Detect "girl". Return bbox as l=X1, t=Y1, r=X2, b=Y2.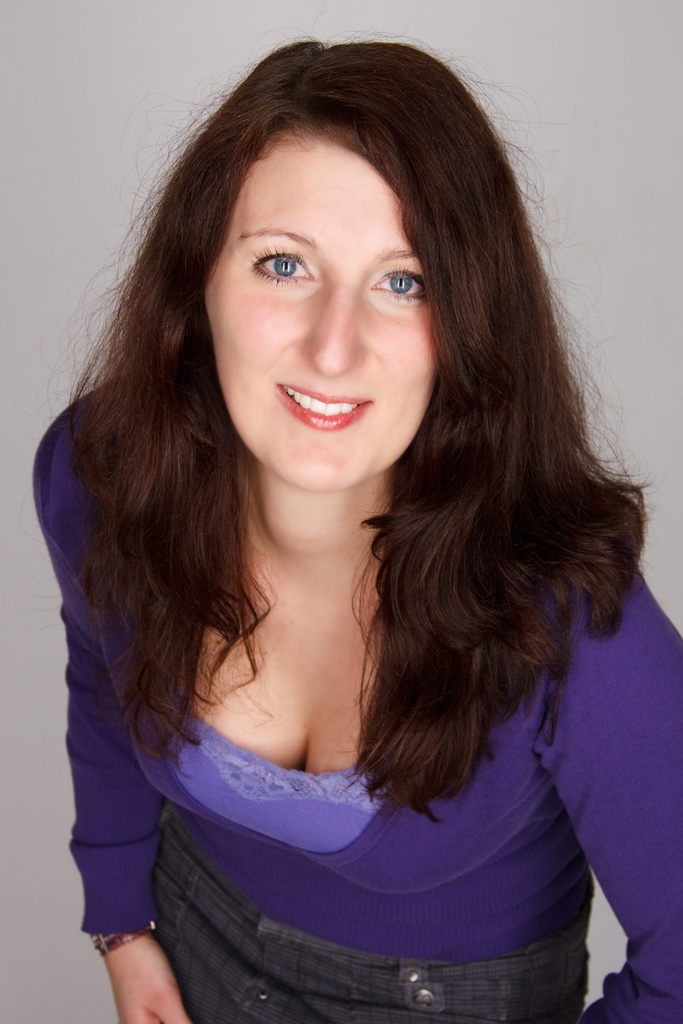
l=33, t=38, r=682, b=1023.
